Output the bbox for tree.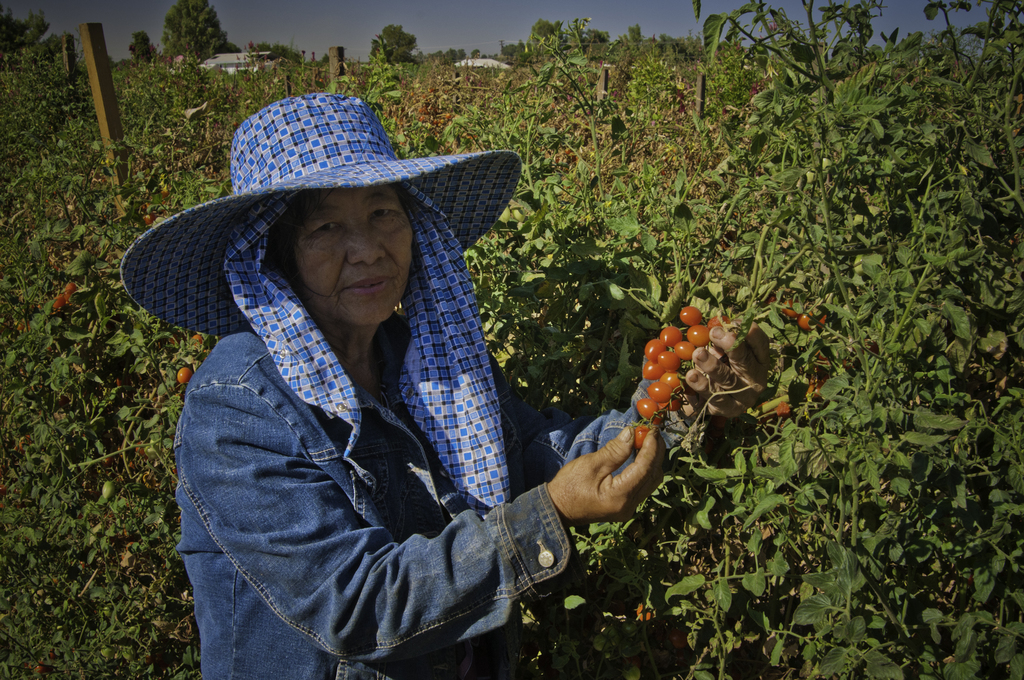
crop(131, 28, 159, 65).
